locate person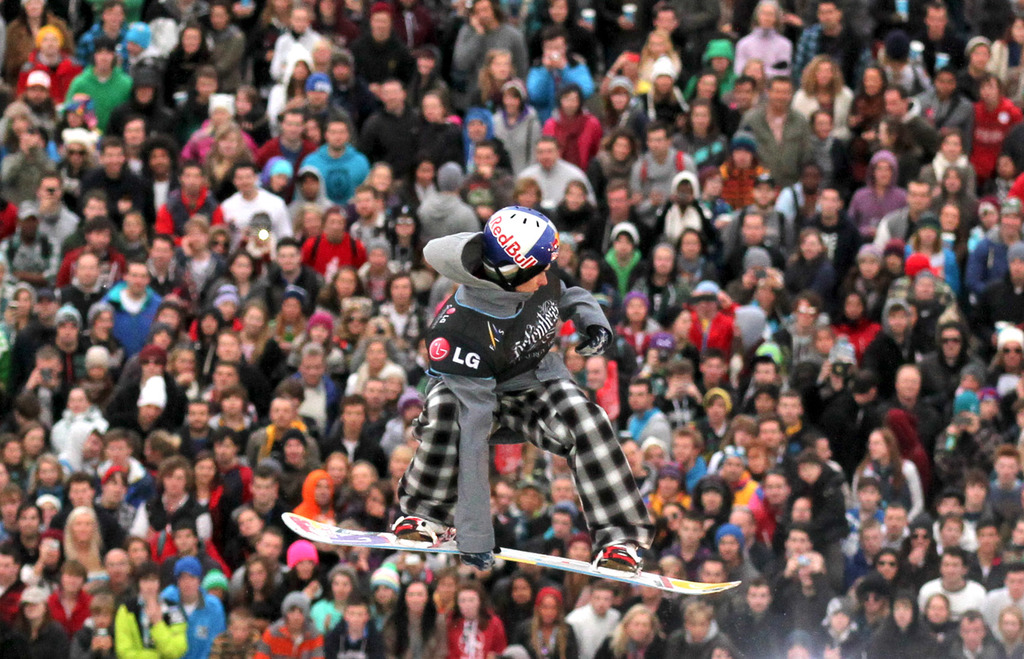
{"x1": 216, "y1": 163, "x2": 291, "y2": 242}
